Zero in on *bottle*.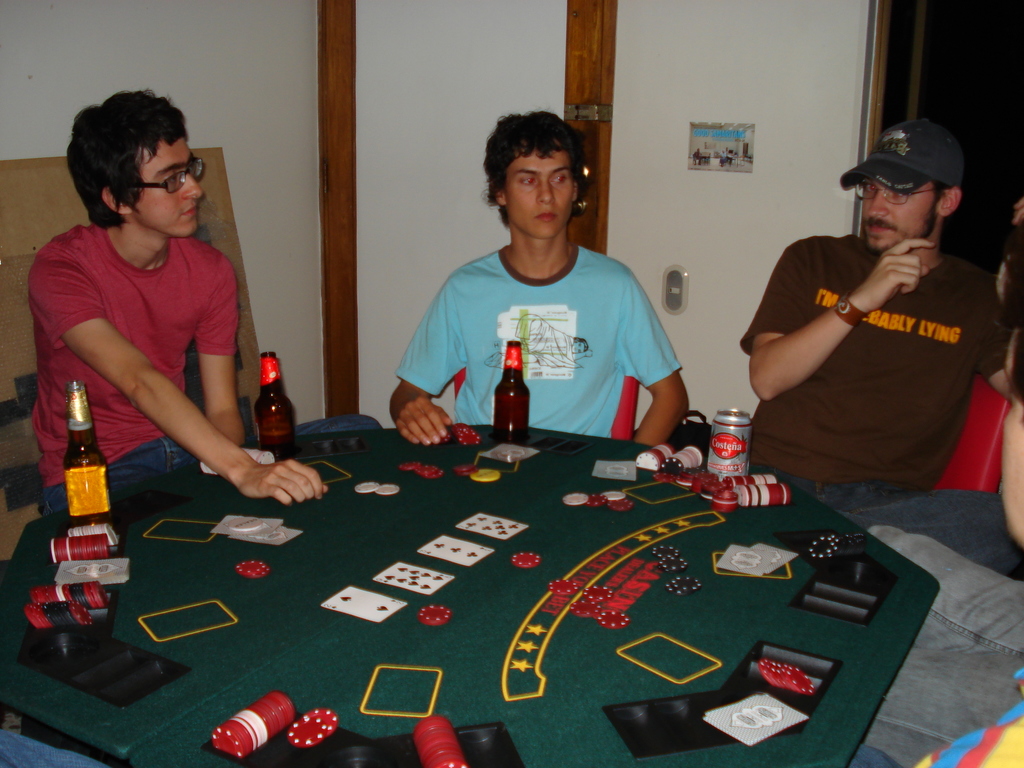
Zeroed in: (left=252, top=354, right=300, bottom=461).
